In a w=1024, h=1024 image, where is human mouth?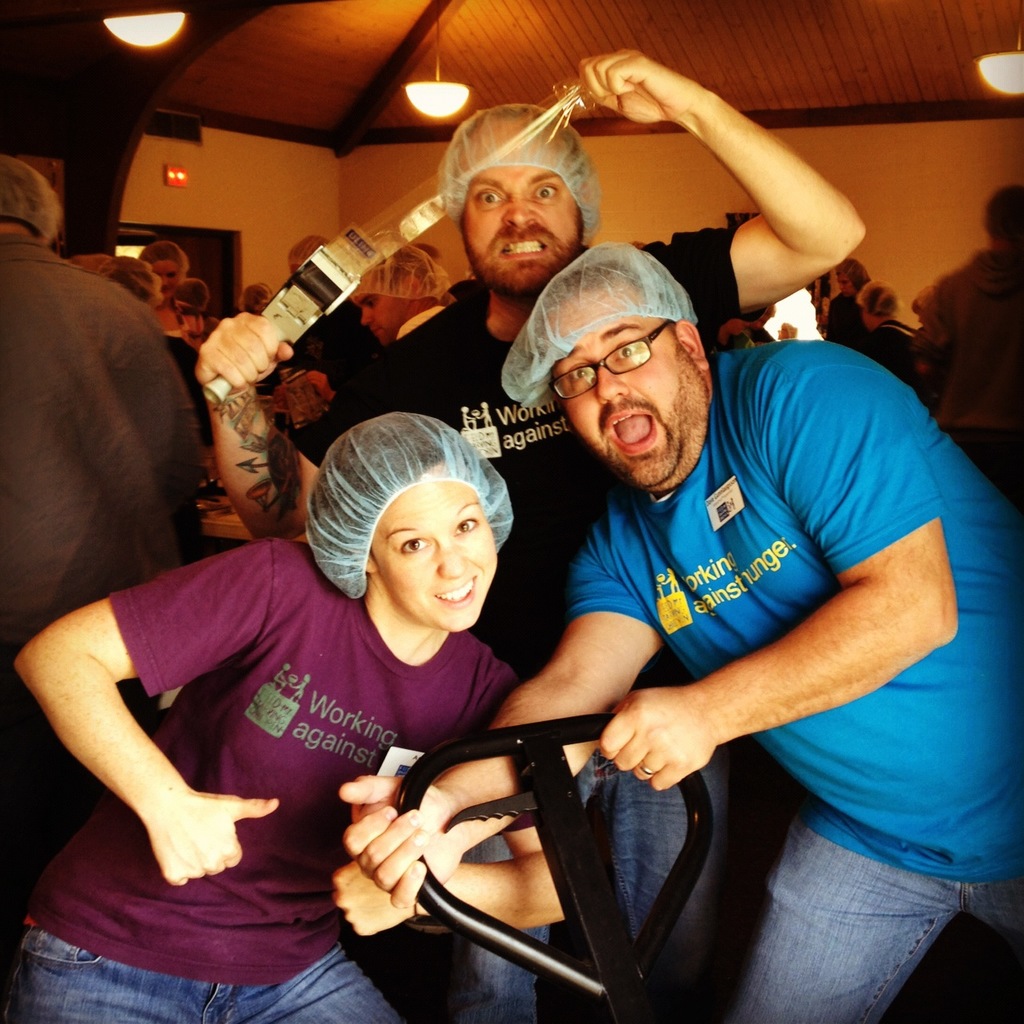
pyautogui.locateOnScreen(434, 575, 474, 608).
